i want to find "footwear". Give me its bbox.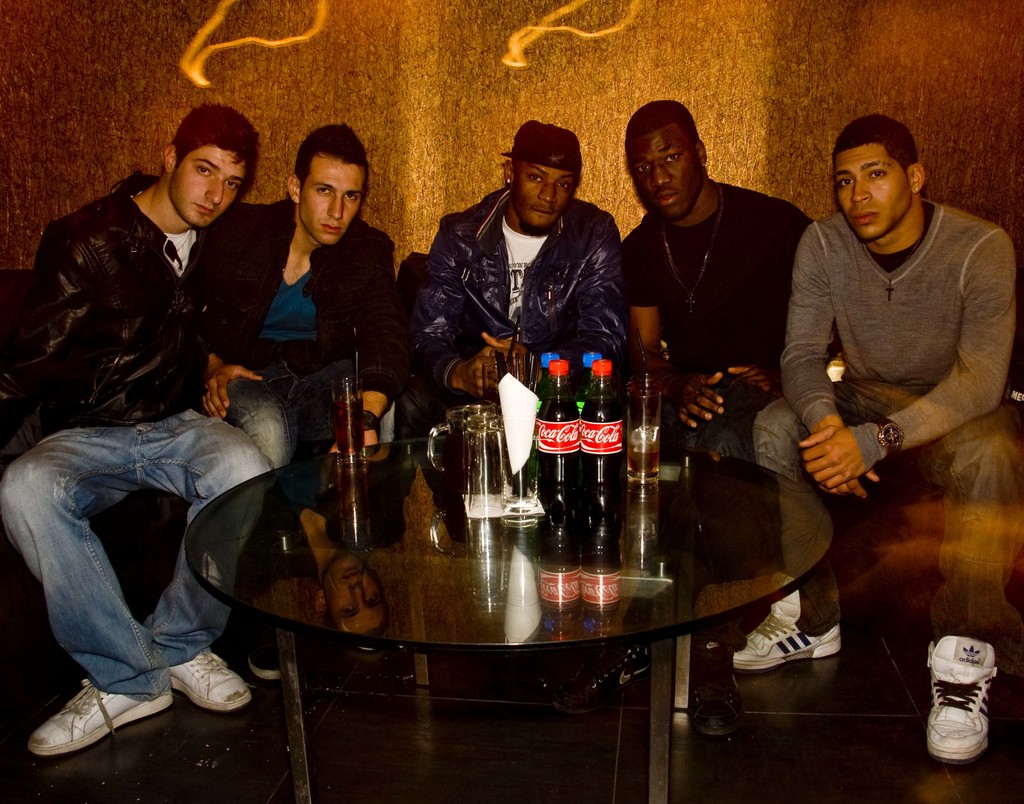
x1=22 y1=650 x2=216 y2=770.
